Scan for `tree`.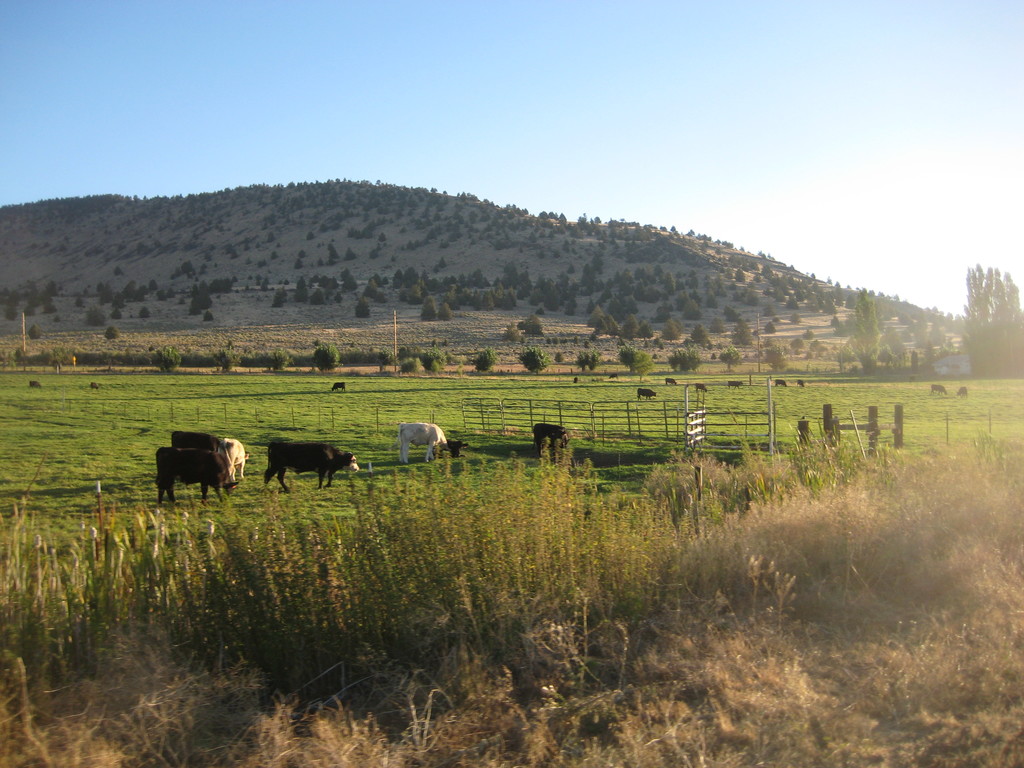
Scan result: locate(785, 290, 803, 311).
